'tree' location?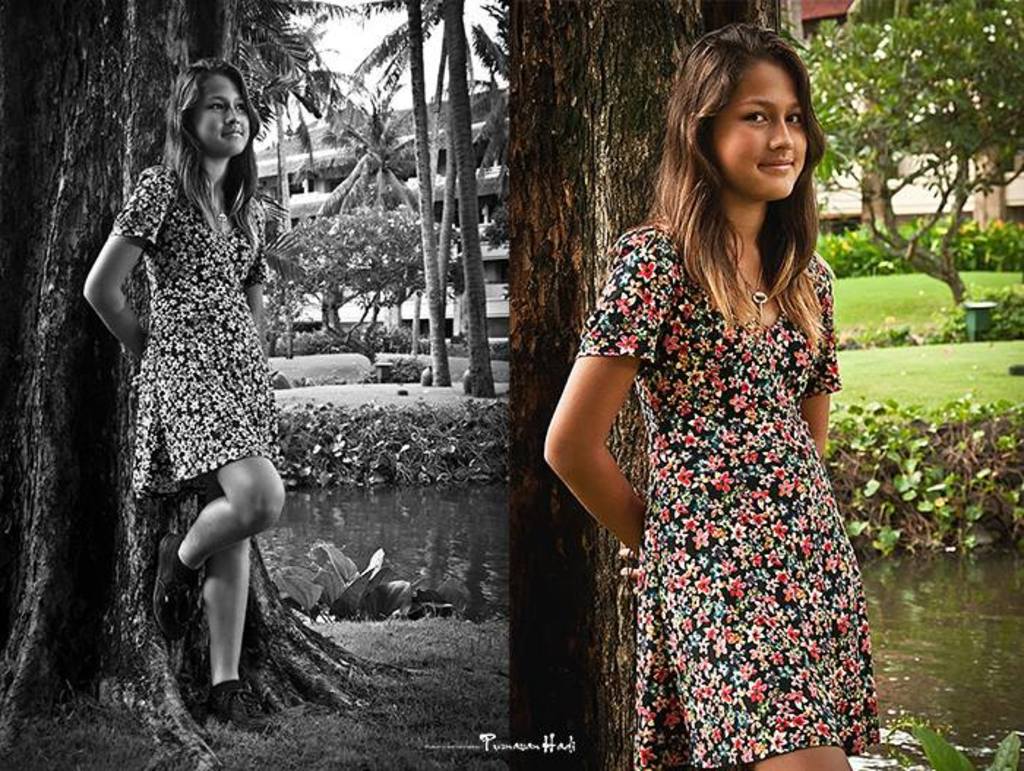
Rect(865, 0, 1023, 312)
